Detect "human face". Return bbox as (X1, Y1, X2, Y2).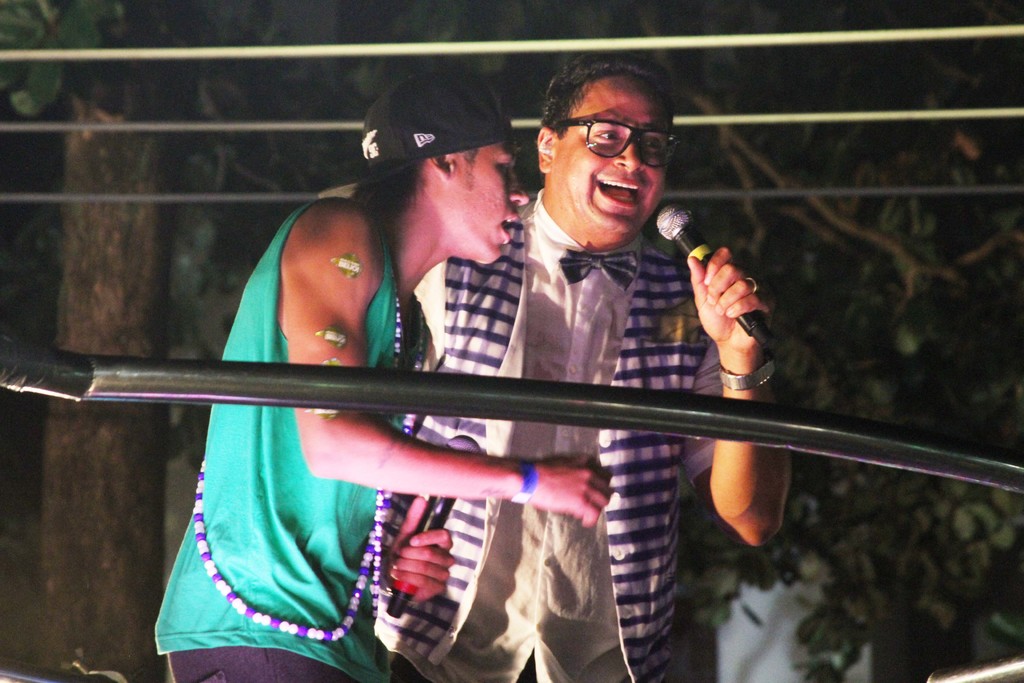
(454, 136, 527, 260).
